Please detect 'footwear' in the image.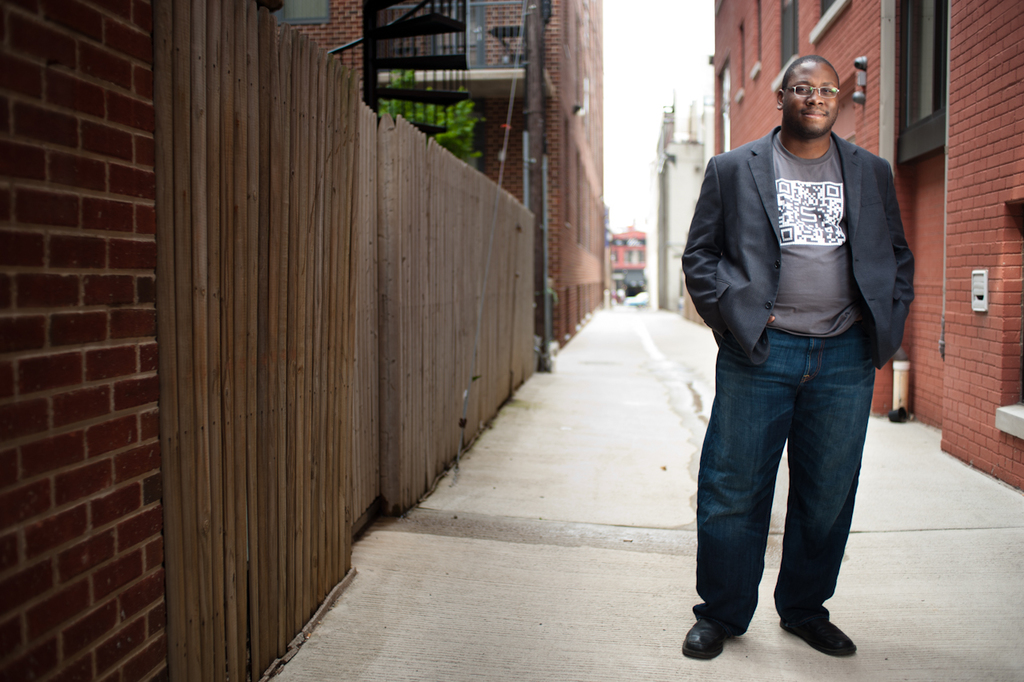
pyautogui.locateOnScreen(678, 614, 726, 663).
